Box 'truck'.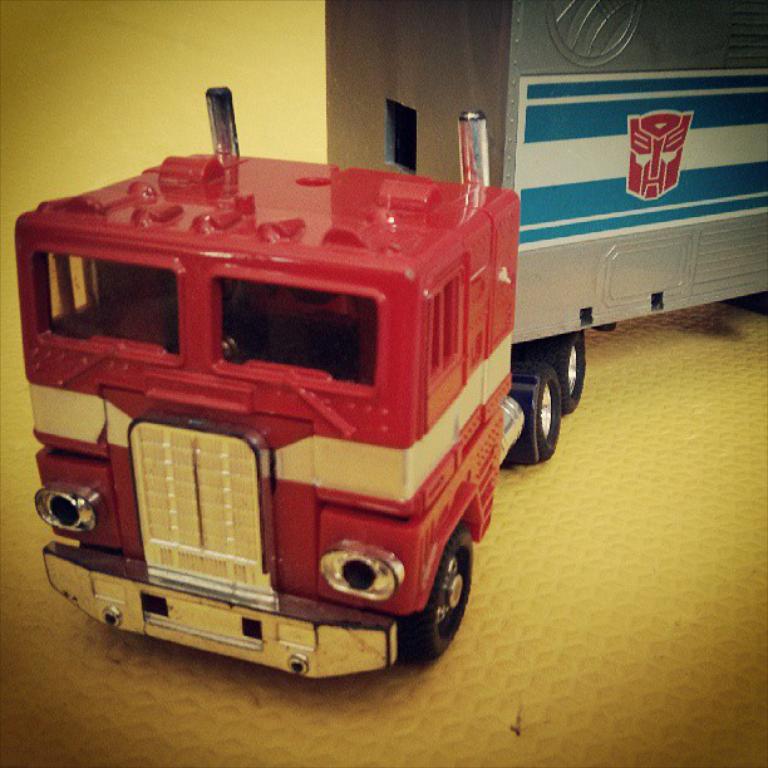
<region>10, 6, 767, 678</region>.
